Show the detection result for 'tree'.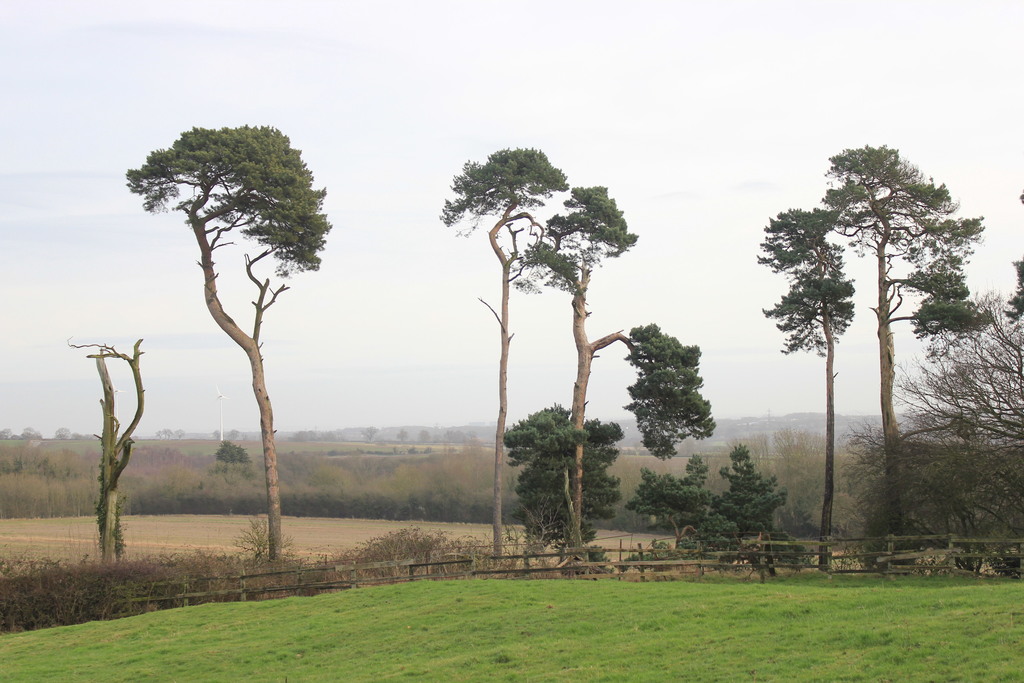
Rect(497, 185, 721, 564).
